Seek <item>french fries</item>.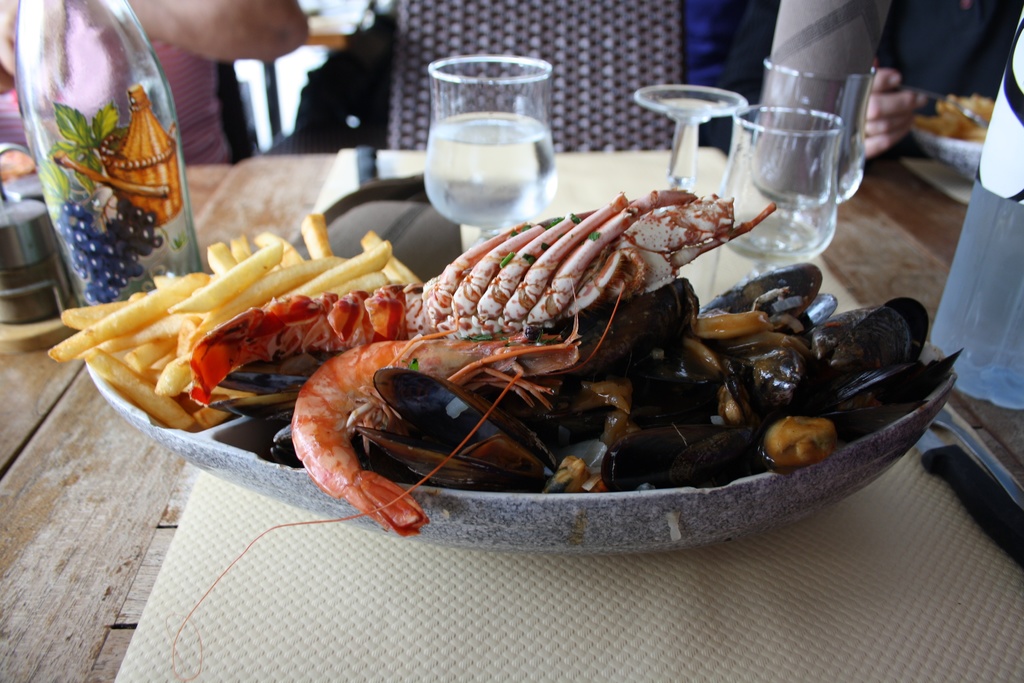
[left=186, top=258, right=390, bottom=348].
